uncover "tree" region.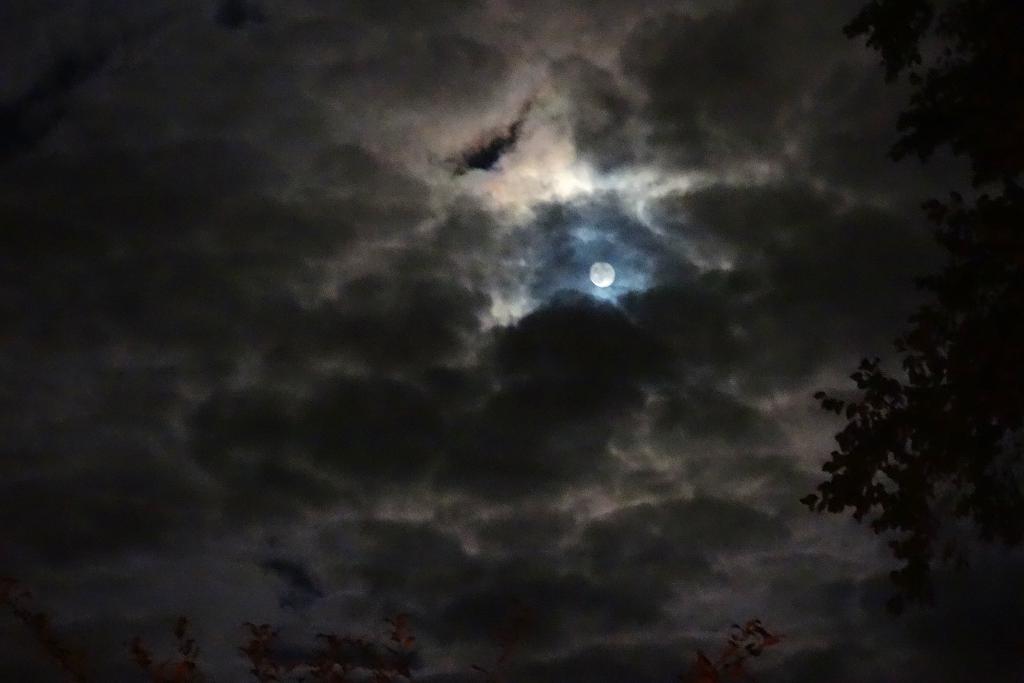
Uncovered: select_region(798, 0, 1023, 682).
